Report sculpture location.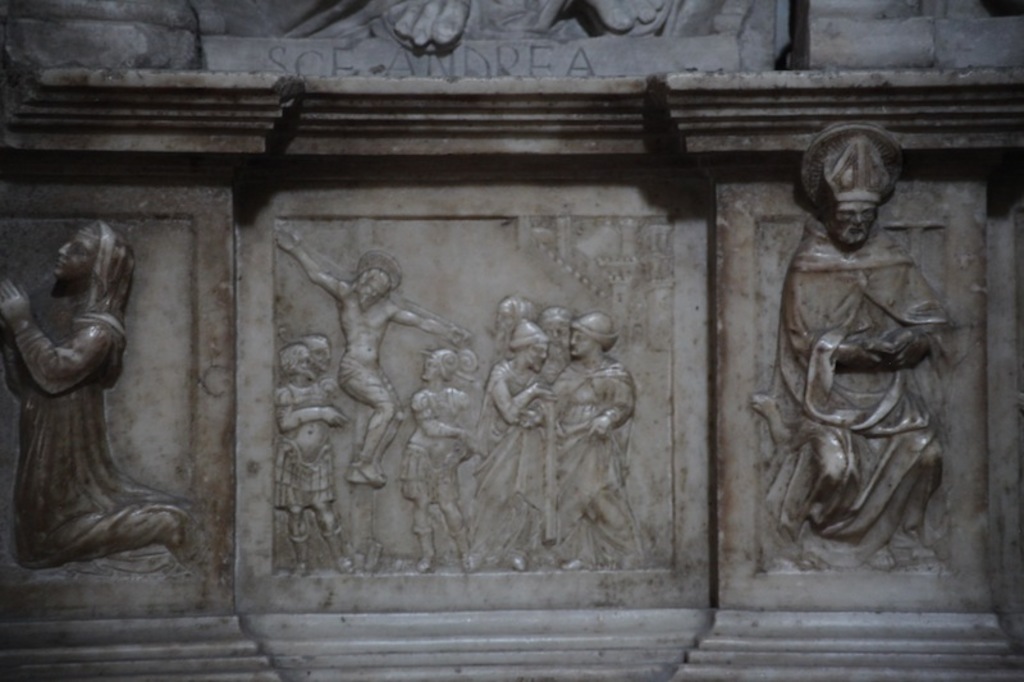
Report: 401/343/481/572.
